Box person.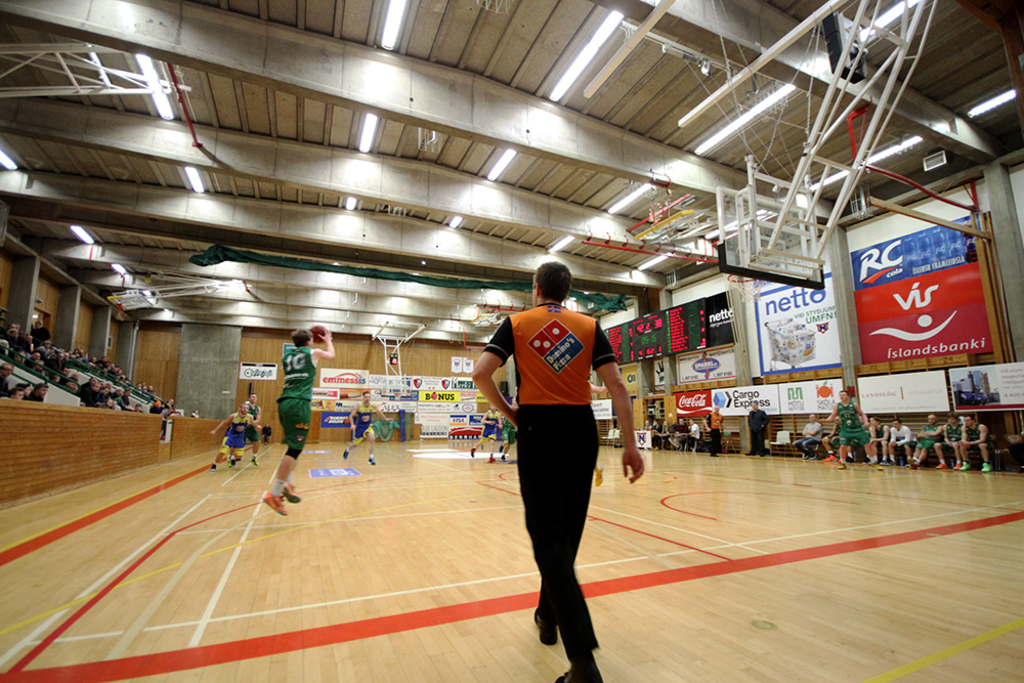
<region>791, 412, 825, 460</region>.
